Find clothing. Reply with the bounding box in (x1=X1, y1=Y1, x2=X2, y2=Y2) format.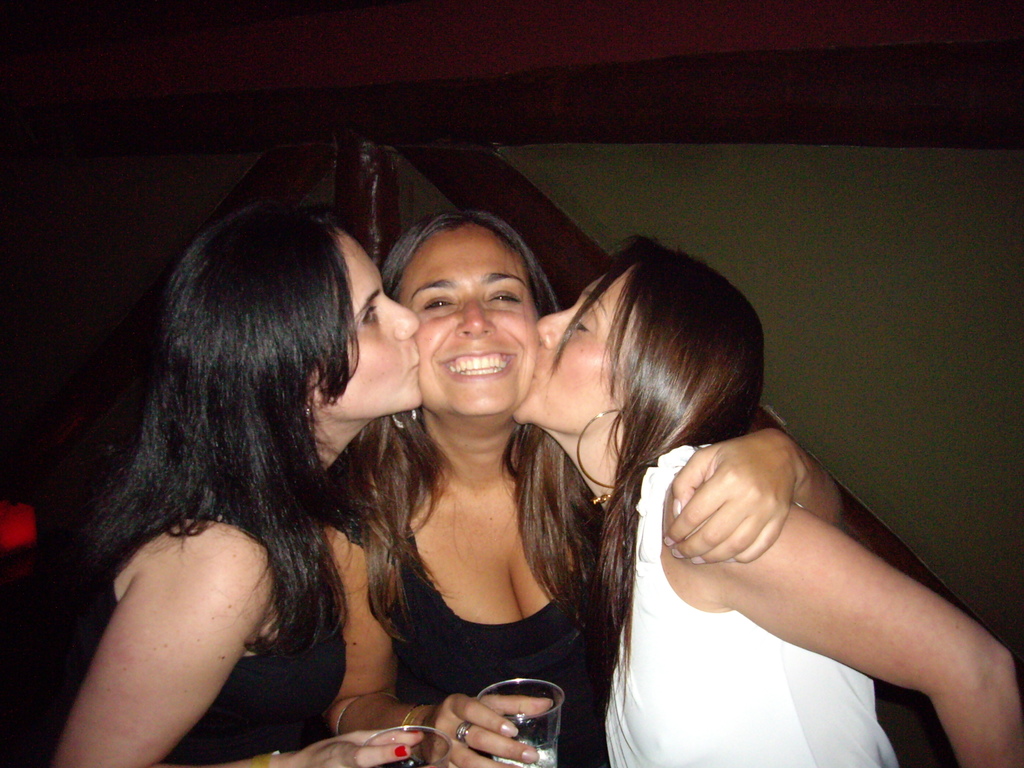
(x1=79, y1=511, x2=345, y2=762).
